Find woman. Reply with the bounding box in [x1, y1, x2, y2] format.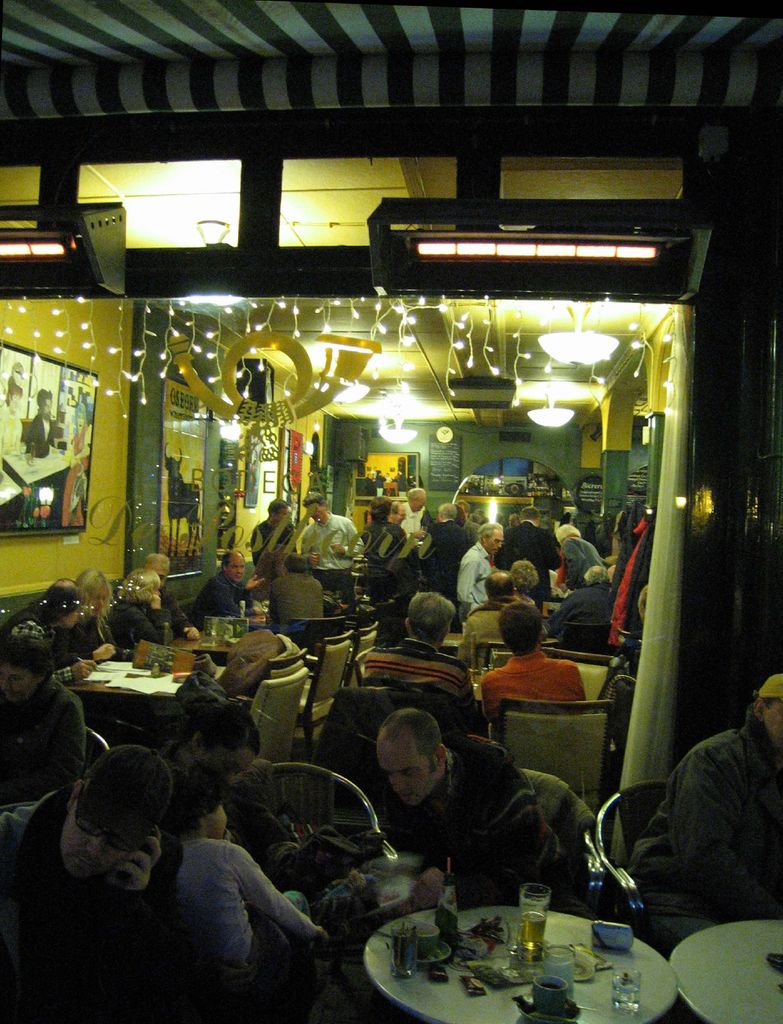
[62, 399, 90, 523].
